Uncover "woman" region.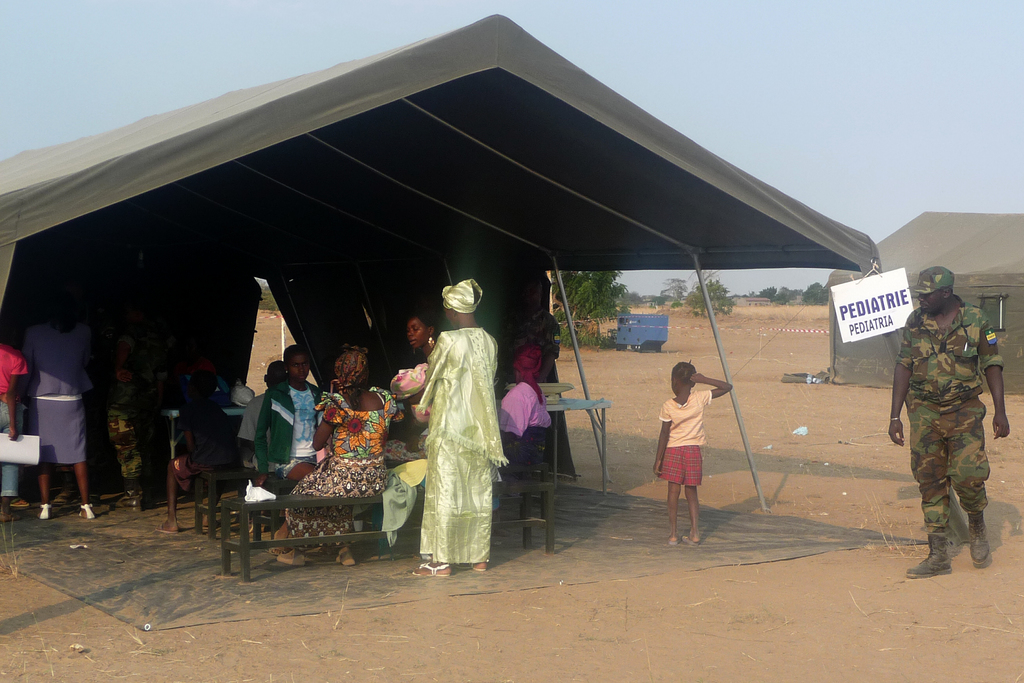
Uncovered: 286, 338, 390, 535.
